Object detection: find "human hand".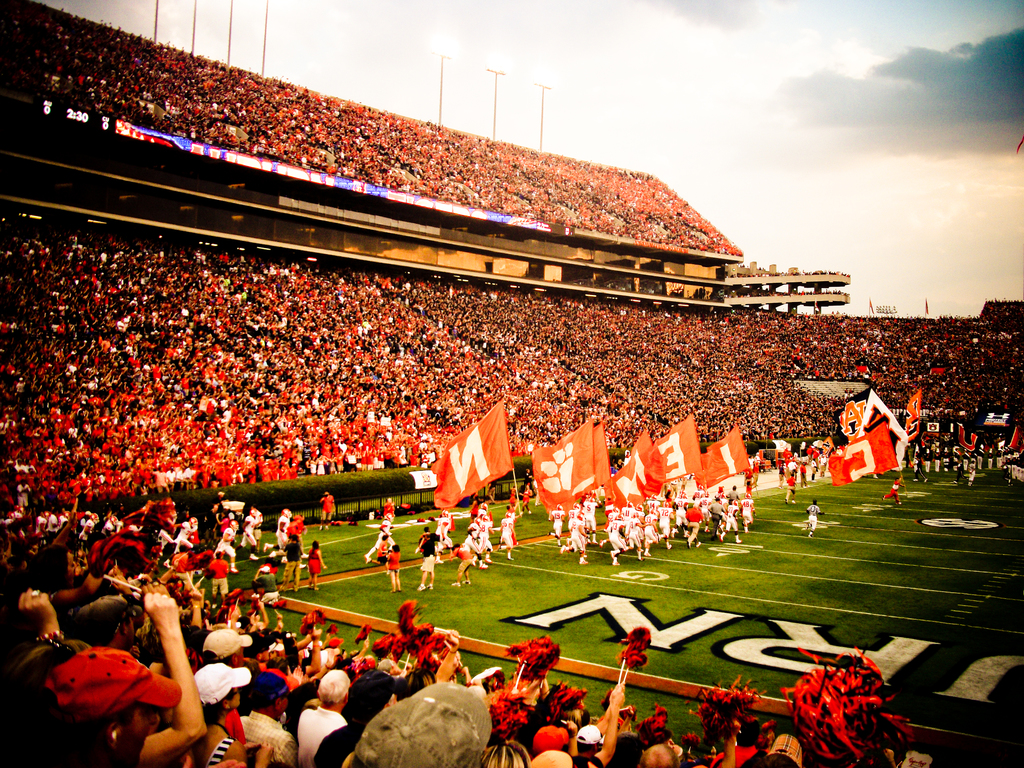
[303,696,320,710].
